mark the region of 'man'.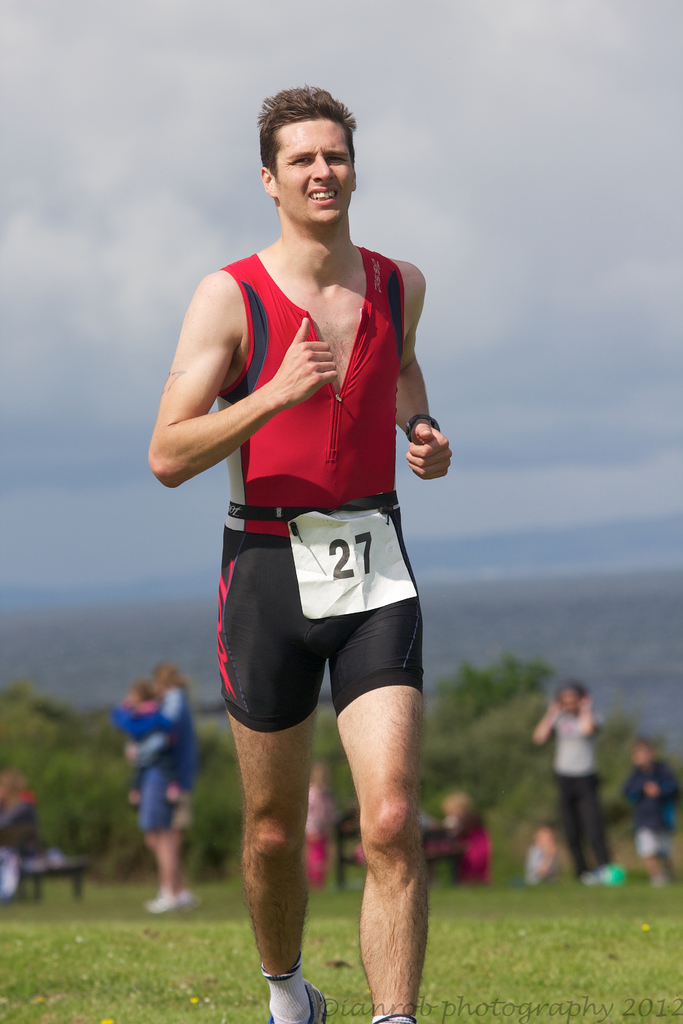
Region: l=158, t=121, r=474, b=1001.
